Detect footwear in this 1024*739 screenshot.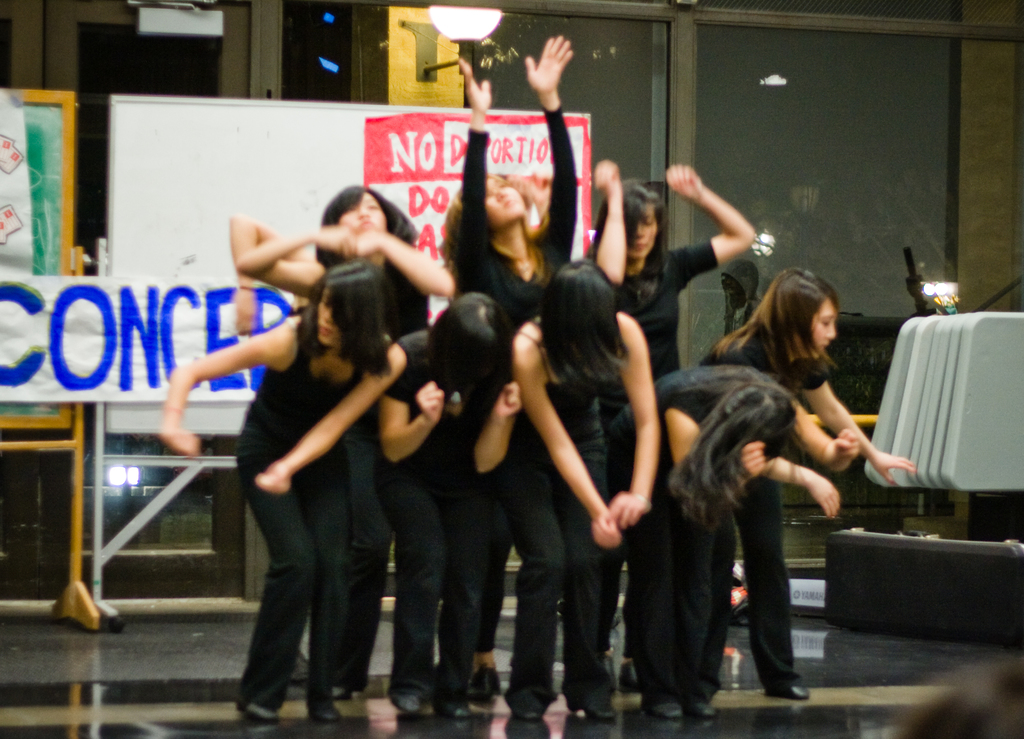
Detection: 310:705:338:721.
